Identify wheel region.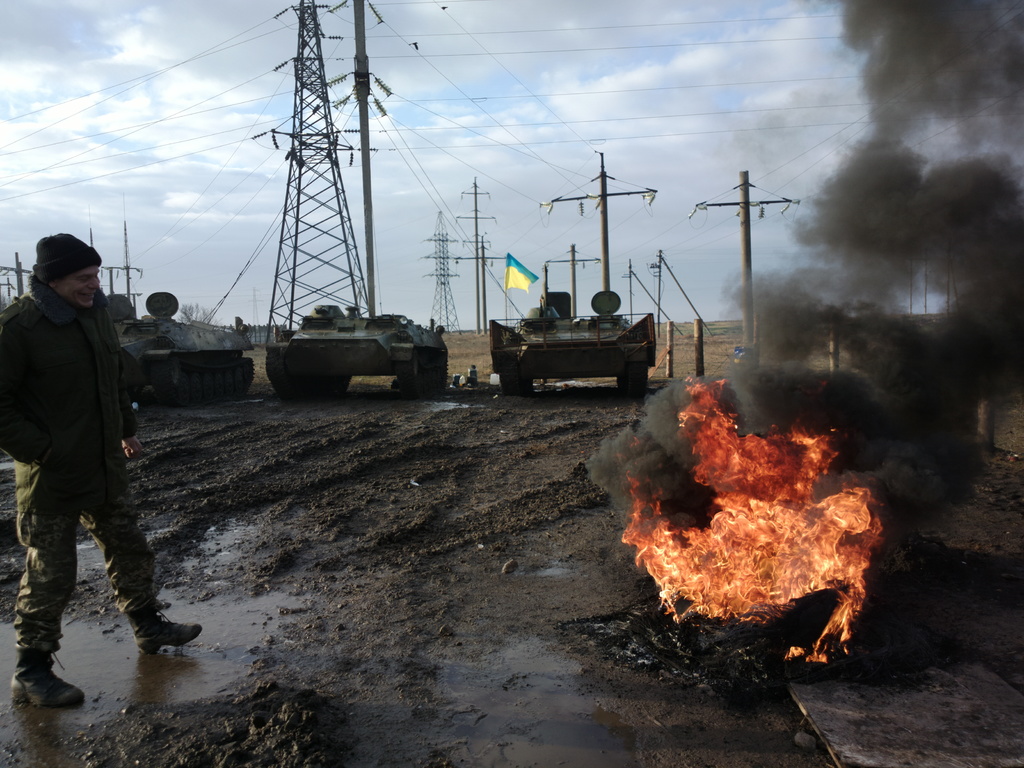
Region: 191/373/204/399.
